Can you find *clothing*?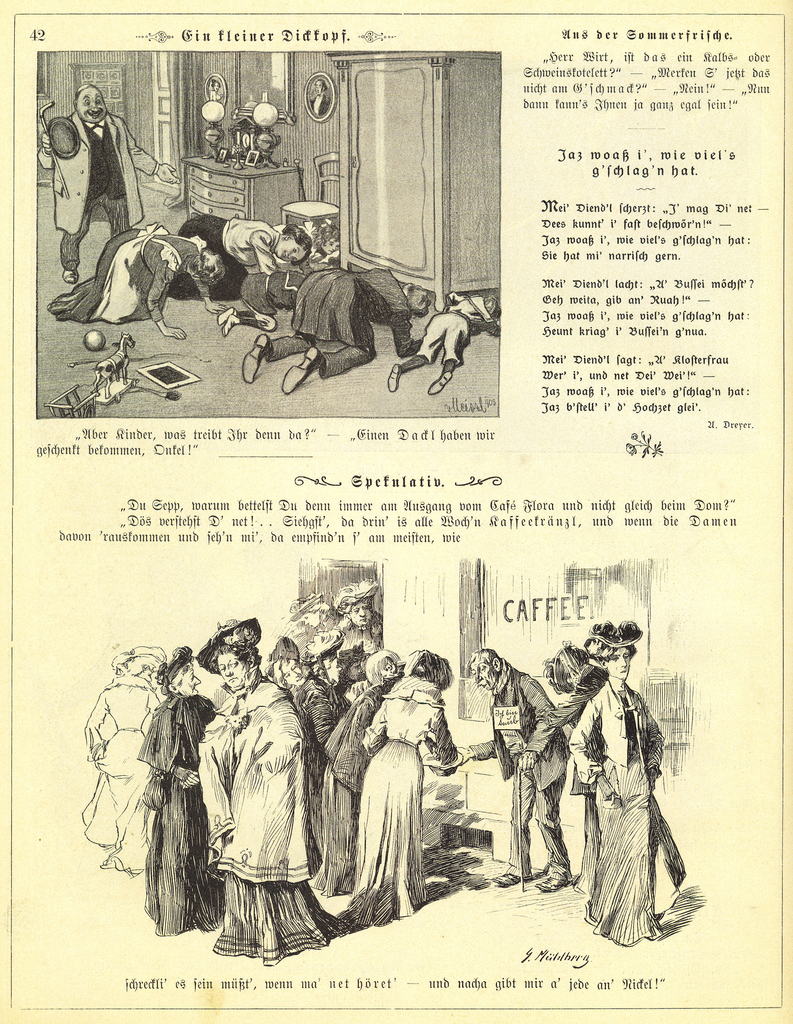
Yes, bounding box: x1=34 y1=112 x2=159 y2=269.
